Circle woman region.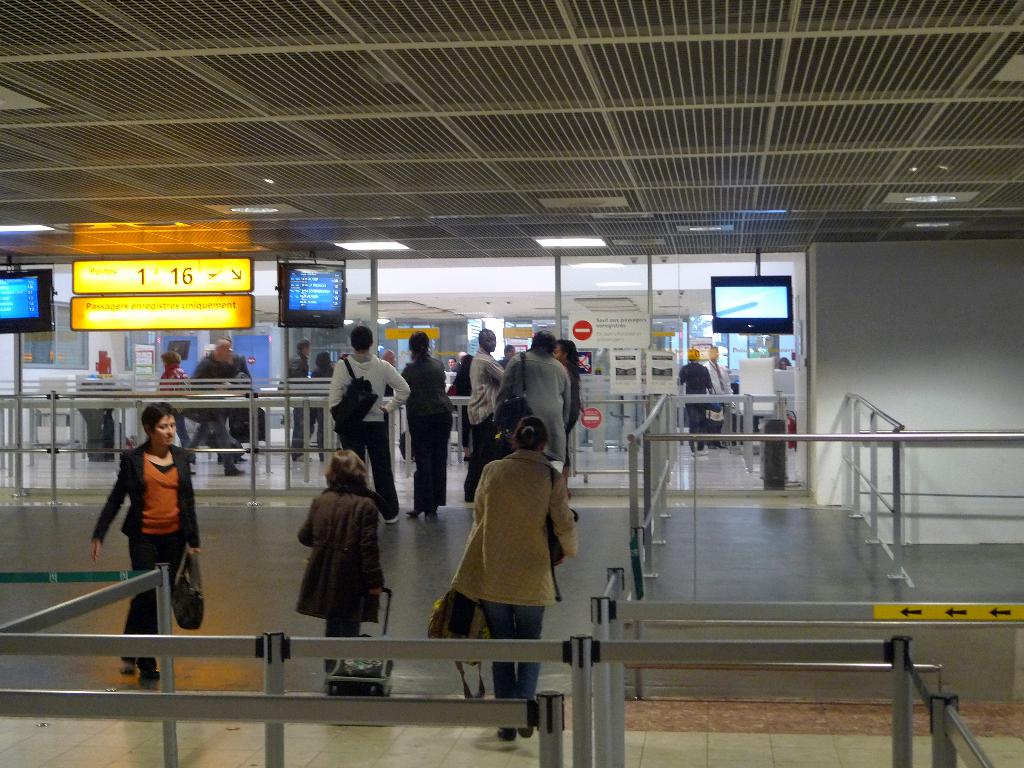
Region: x1=774 y1=352 x2=799 y2=373.
